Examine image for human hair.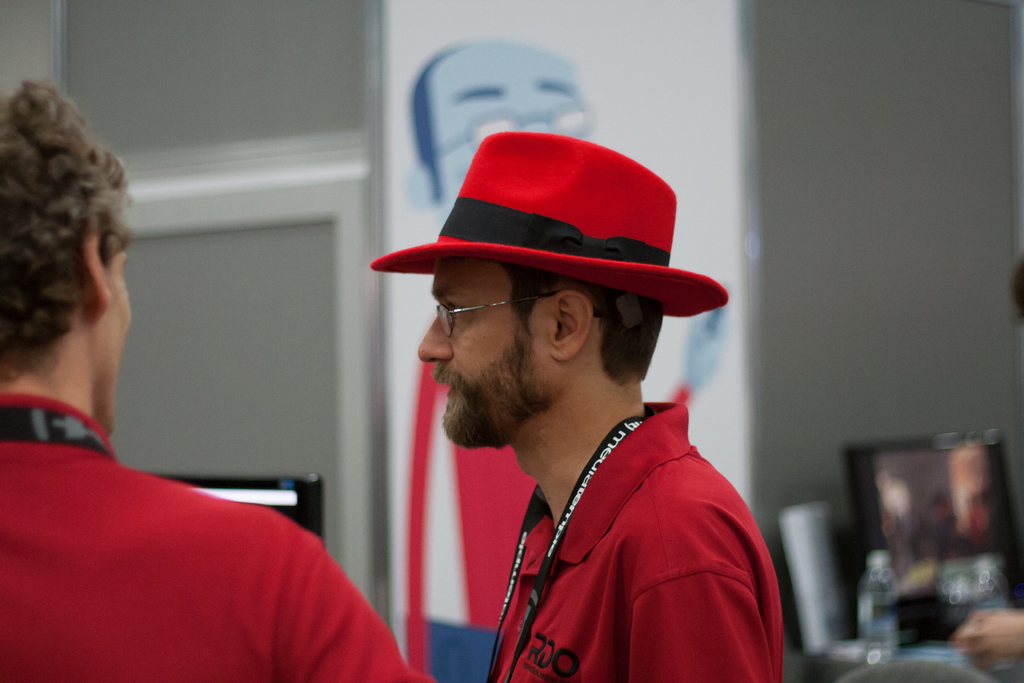
Examination result: locate(500, 264, 665, 388).
